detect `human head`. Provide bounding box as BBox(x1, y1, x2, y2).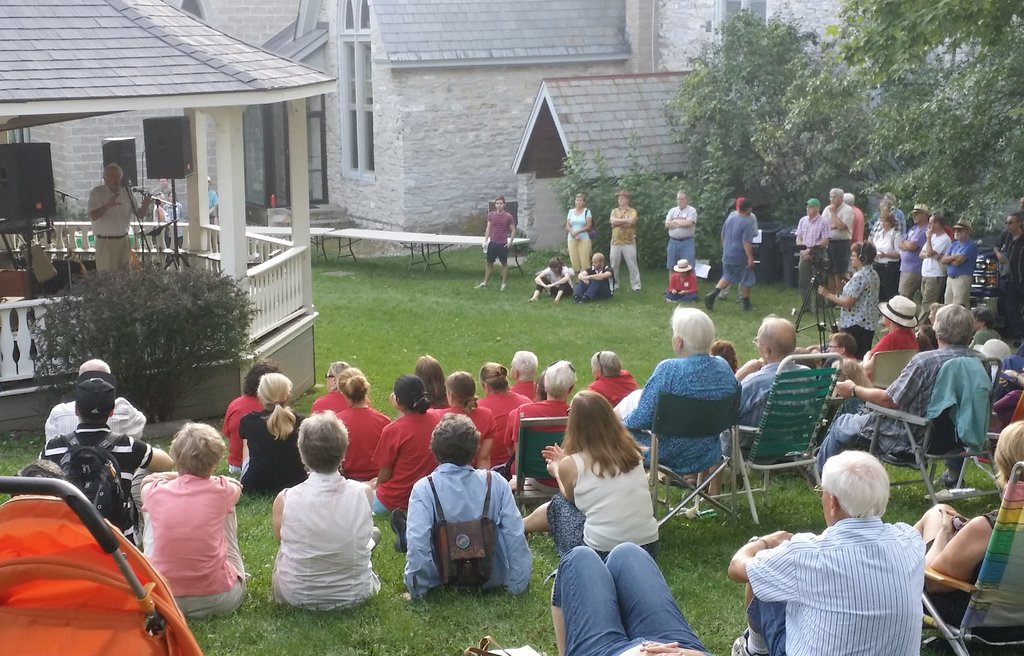
BBox(241, 361, 280, 399).
